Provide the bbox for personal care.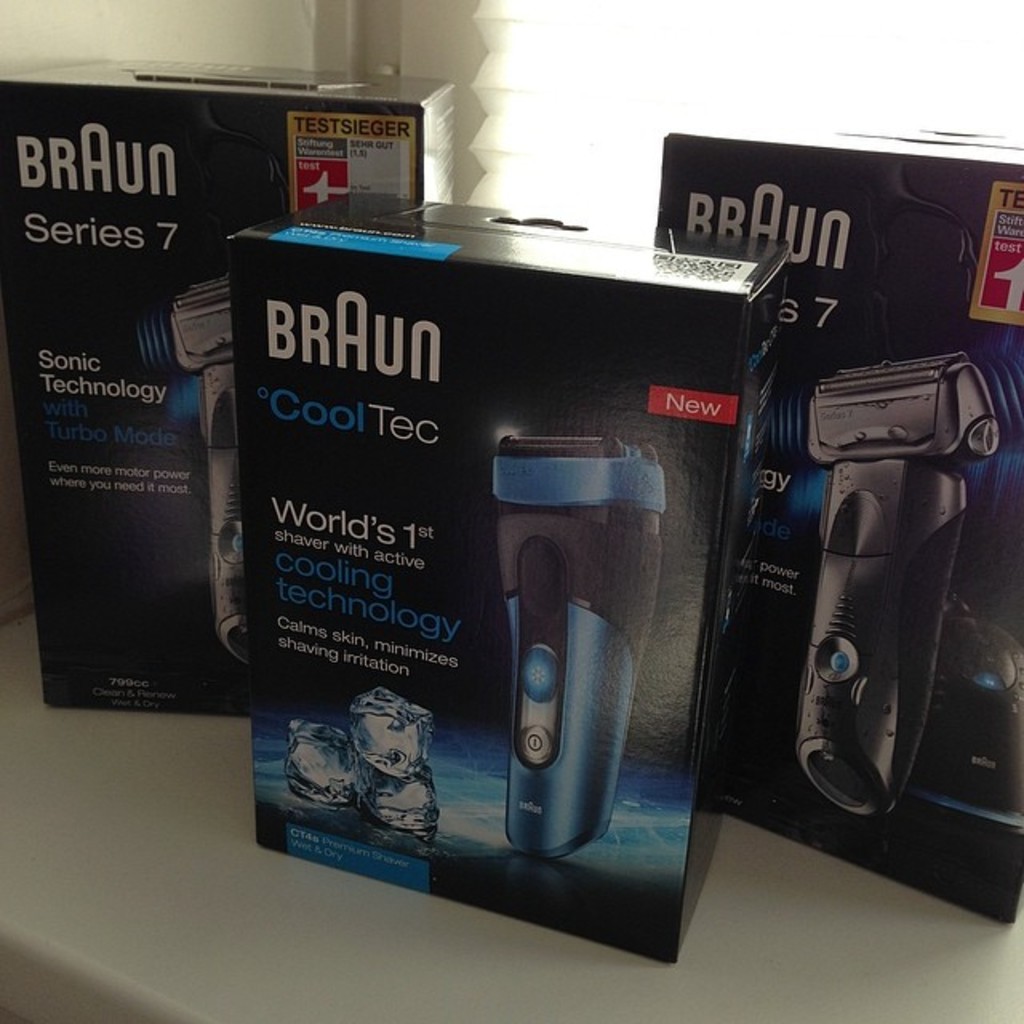
501/430/667/856.
